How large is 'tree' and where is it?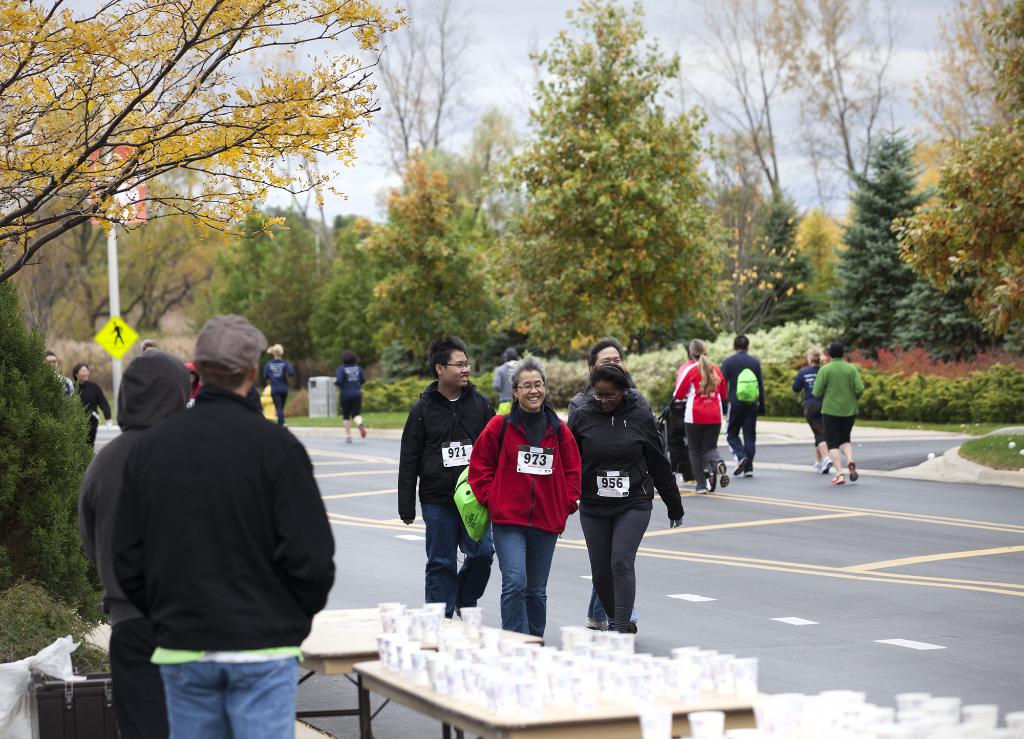
Bounding box: 902/0/990/194.
